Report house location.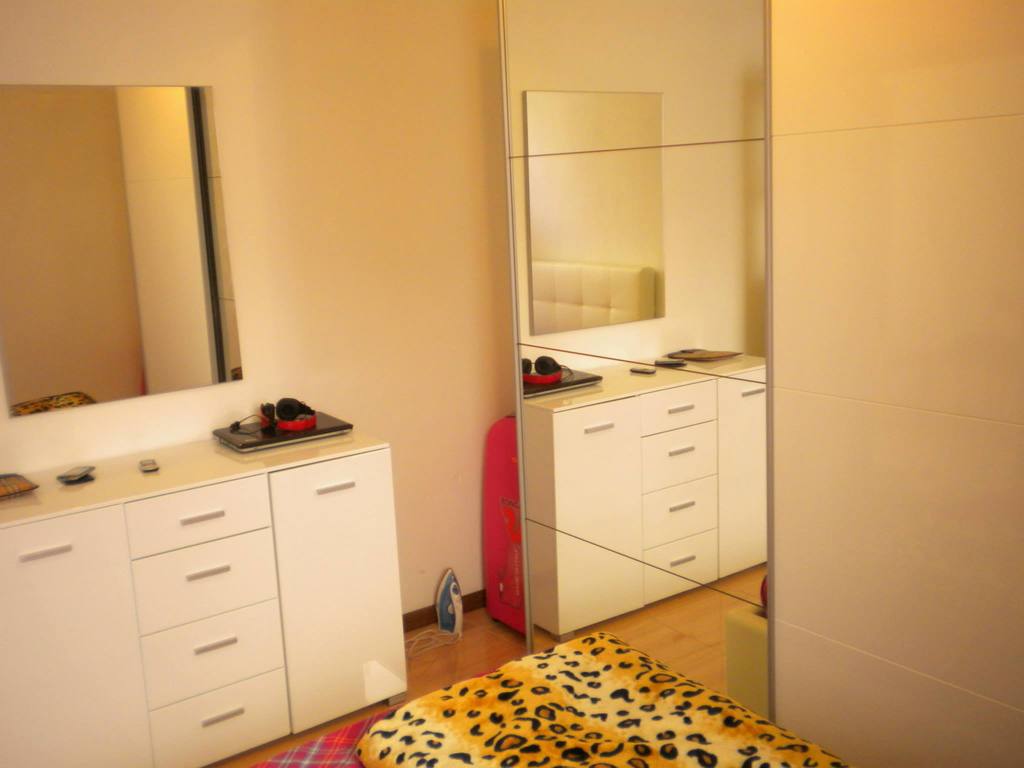
Report: <region>0, 0, 1023, 767</region>.
